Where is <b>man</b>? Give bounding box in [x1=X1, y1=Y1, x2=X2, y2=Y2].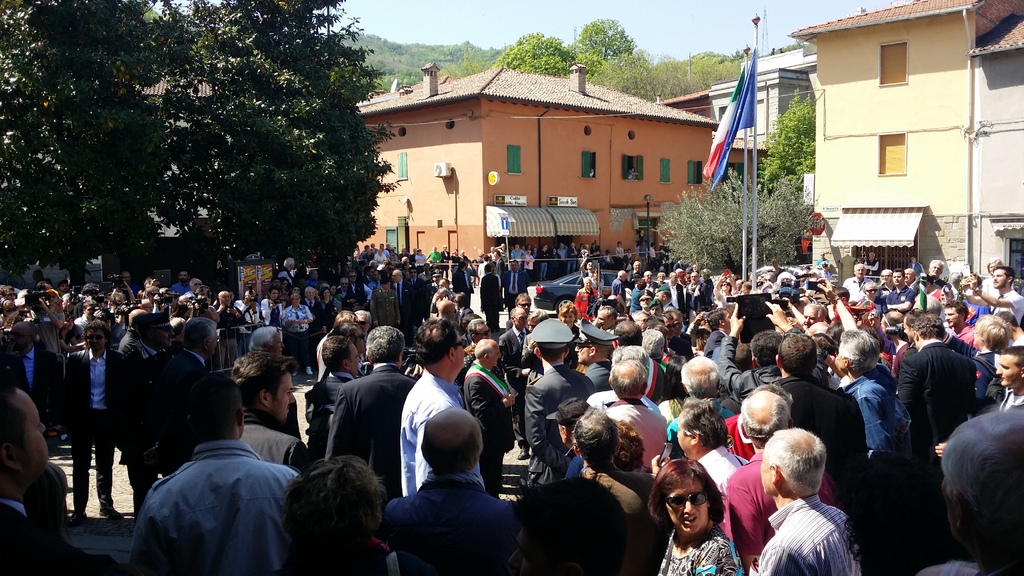
[x1=1, y1=318, x2=65, y2=444].
